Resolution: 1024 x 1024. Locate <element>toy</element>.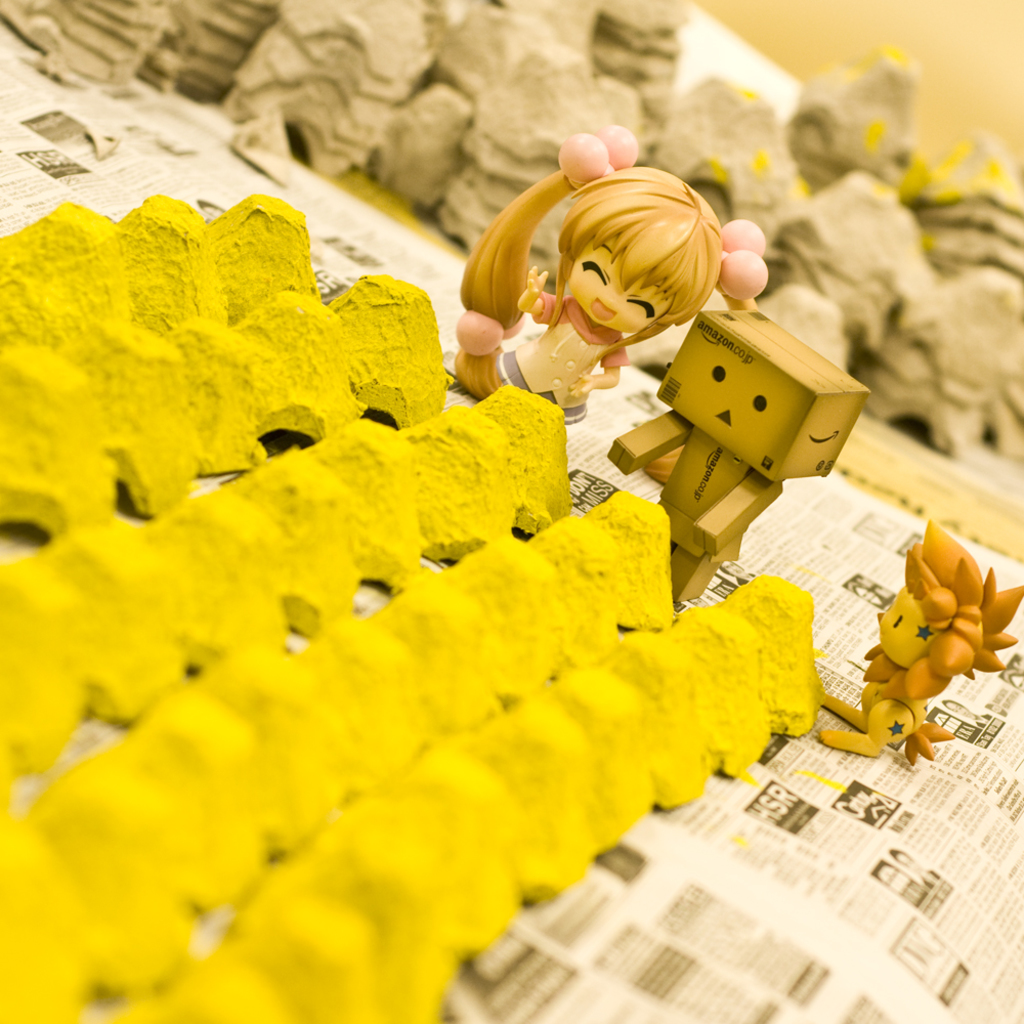
445:116:765:430.
